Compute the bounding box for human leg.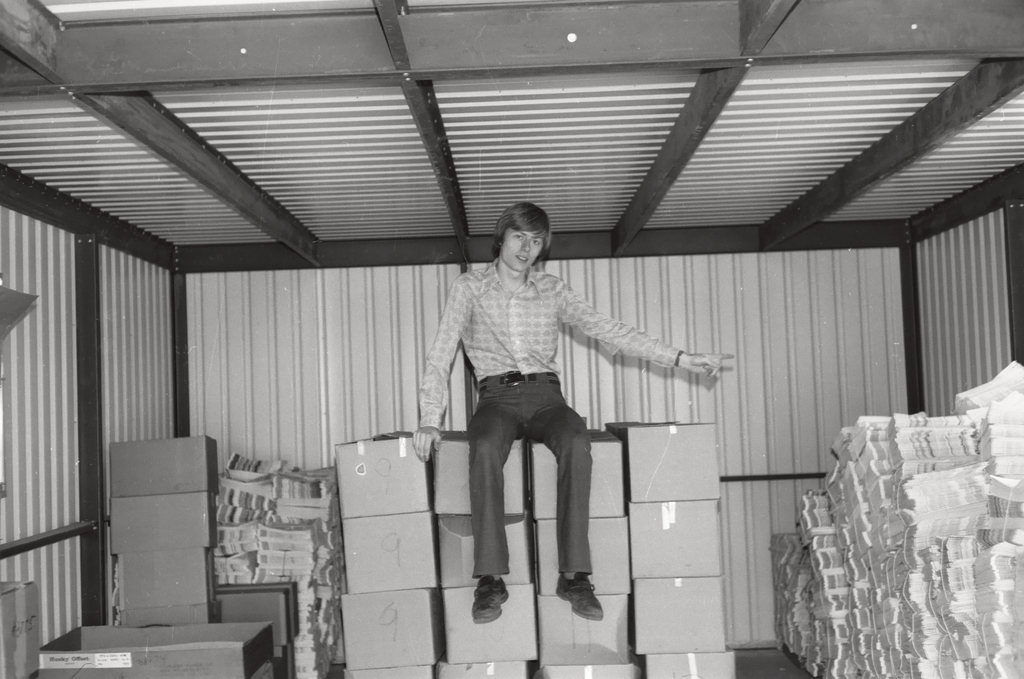
l=467, t=392, r=526, b=626.
